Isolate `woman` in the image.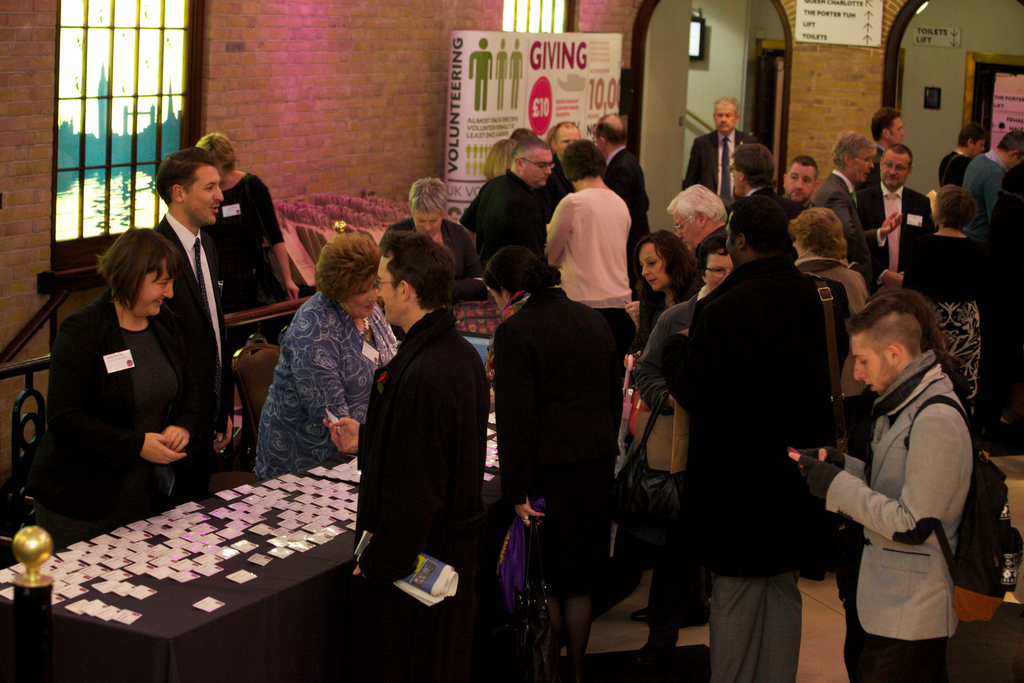
Isolated region: select_region(896, 188, 988, 412).
